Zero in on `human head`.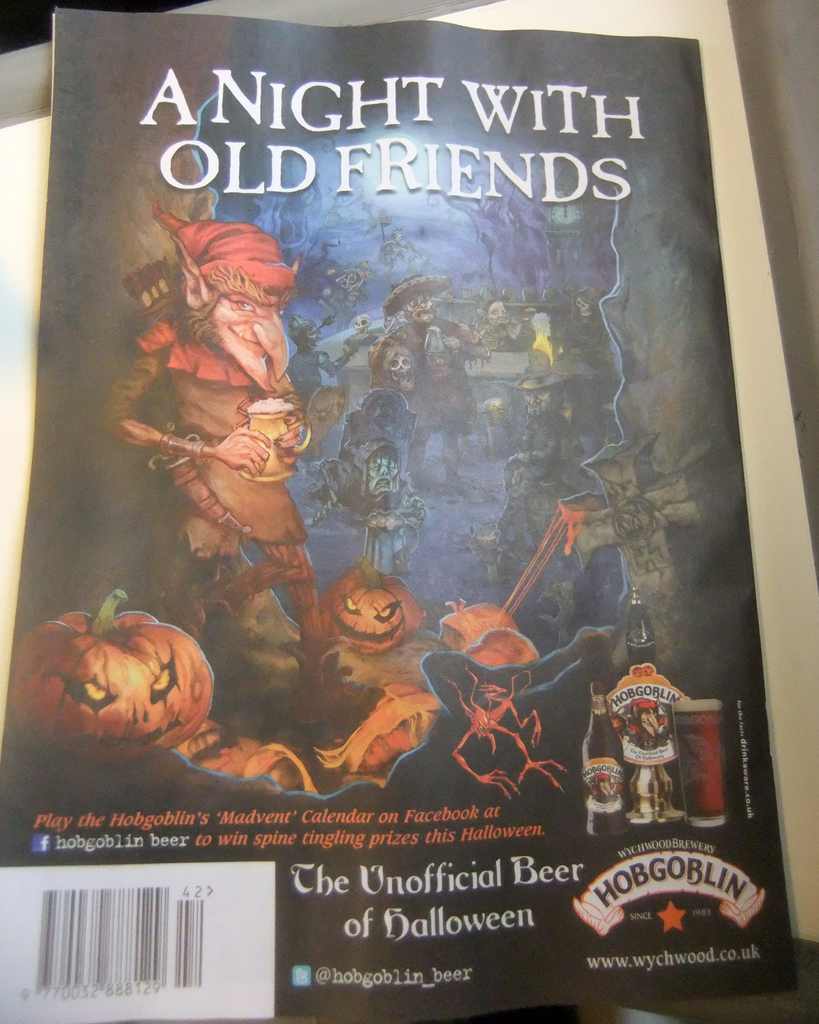
Zeroed in: {"x1": 531, "y1": 310, "x2": 557, "y2": 342}.
